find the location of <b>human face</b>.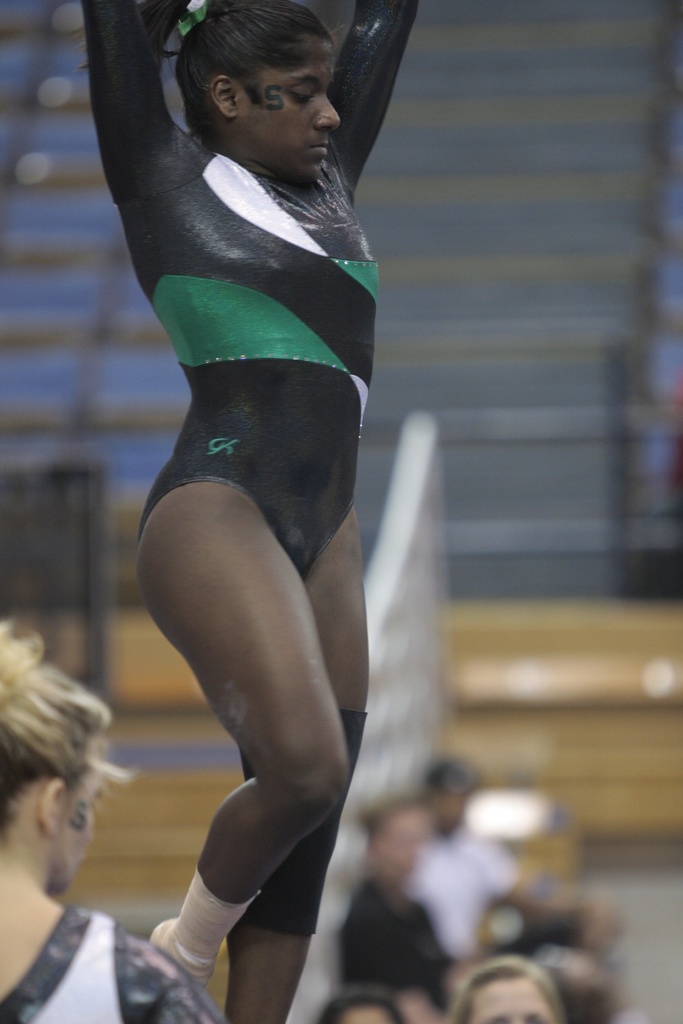
Location: crop(468, 979, 562, 1023).
